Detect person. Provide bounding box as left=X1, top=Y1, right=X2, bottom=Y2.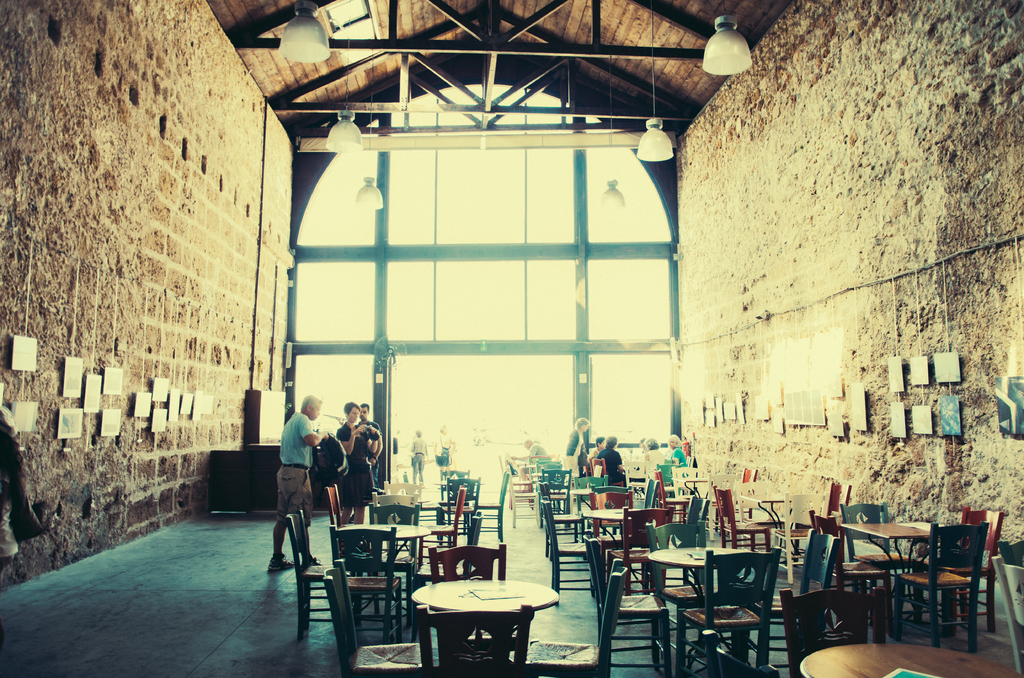
left=593, top=435, right=630, bottom=483.
